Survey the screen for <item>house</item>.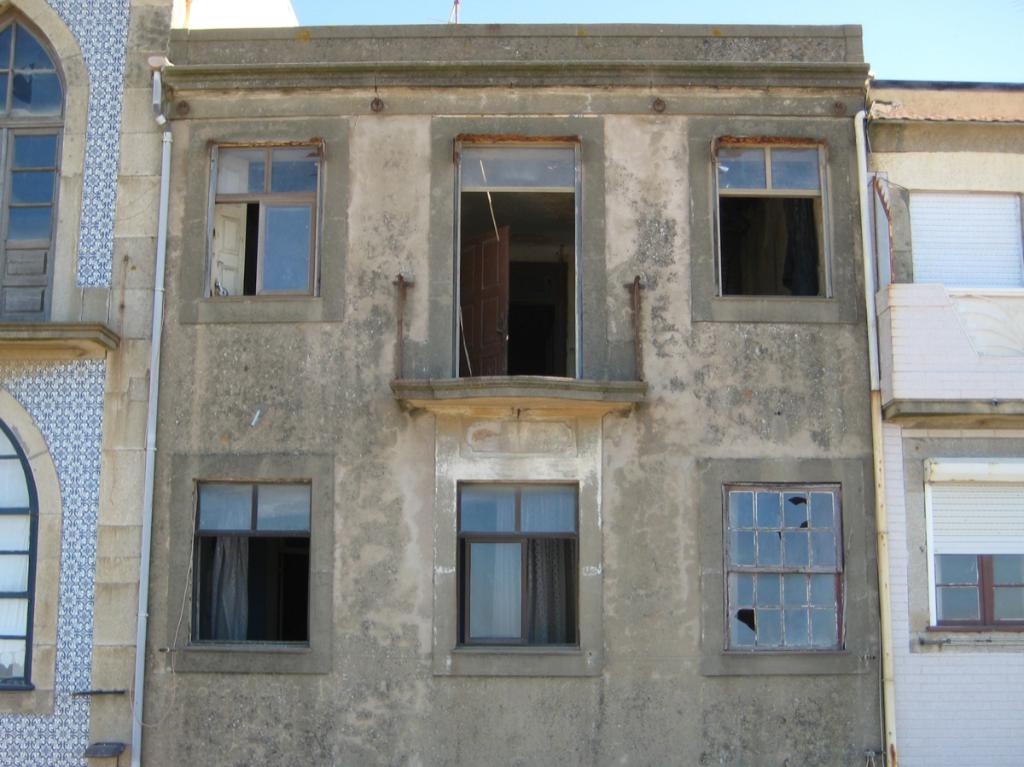
Survey found: x1=0, y1=0, x2=297, y2=758.
